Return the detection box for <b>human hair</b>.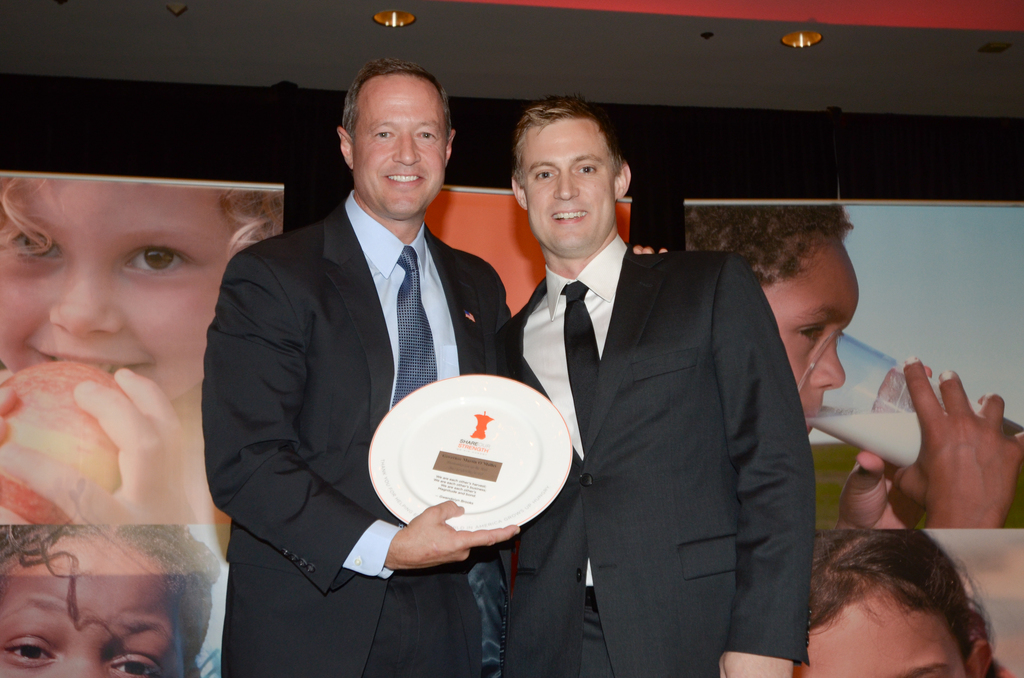
locate(513, 93, 626, 191).
